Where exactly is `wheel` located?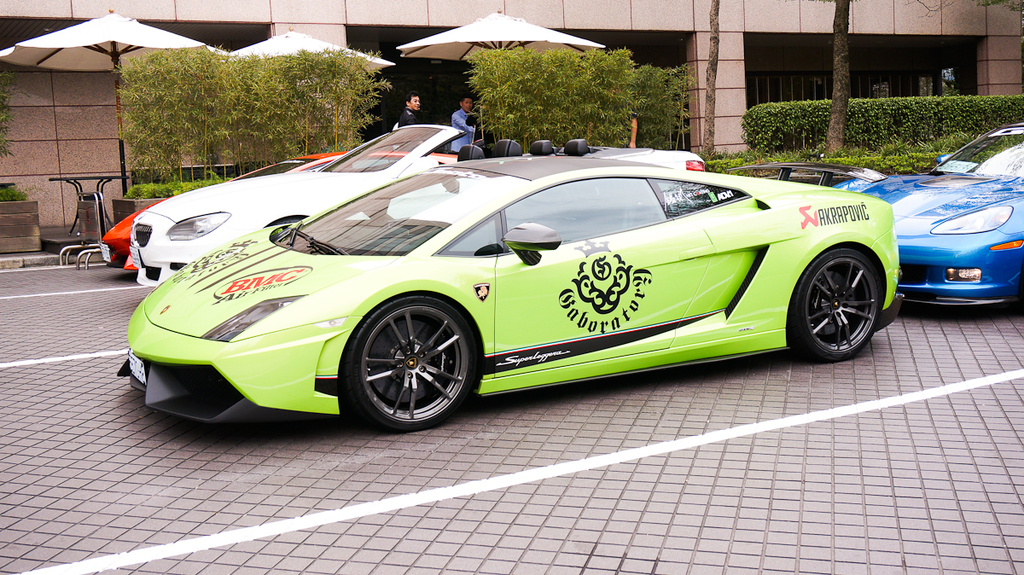
Its bounding box is (x1=794, y1=245, x2=881, y2=359).
